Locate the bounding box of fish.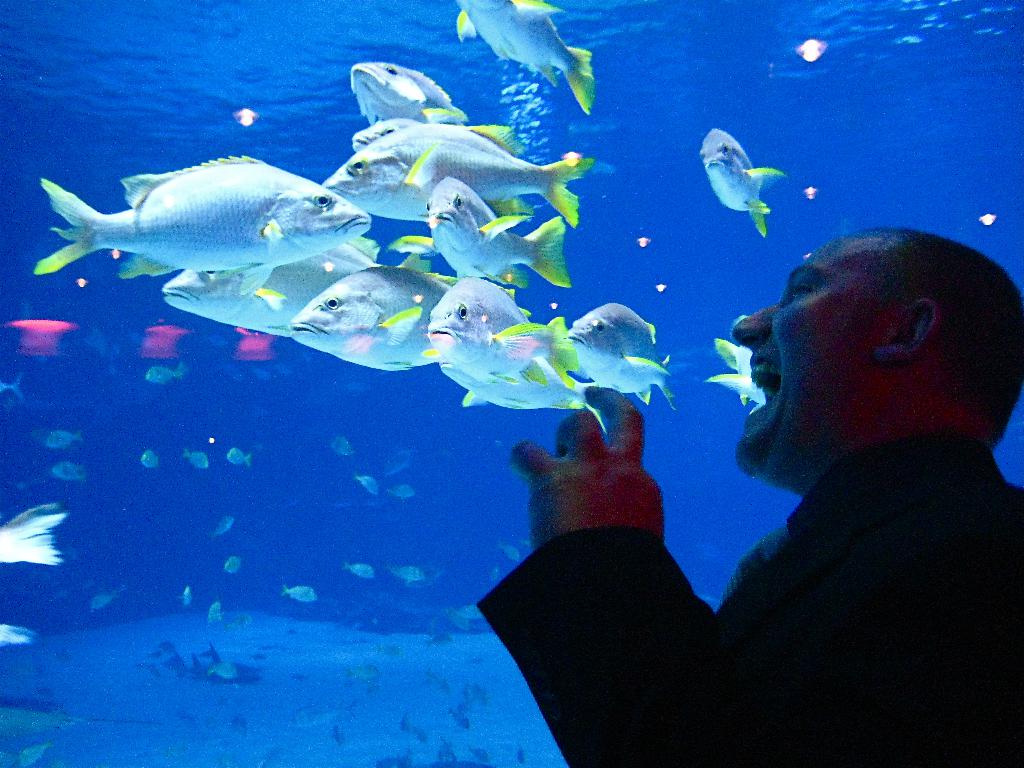
Bounding box: (208, 514, 236, 545).
